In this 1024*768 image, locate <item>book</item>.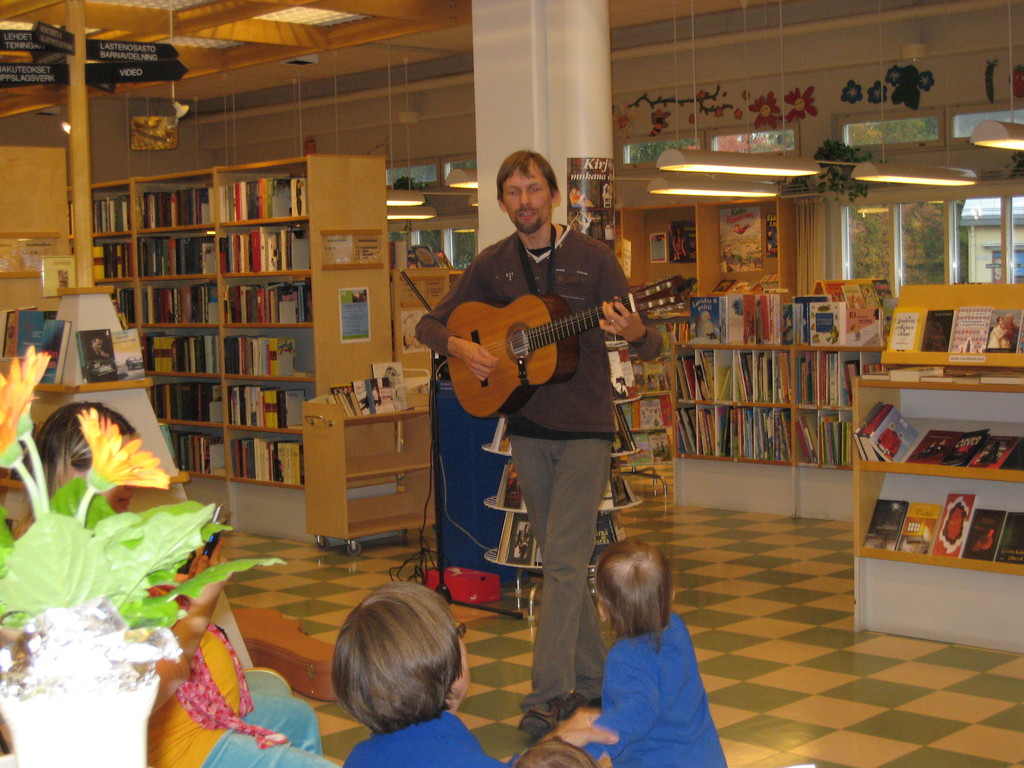
Bounding box: 852:398:923:468.
